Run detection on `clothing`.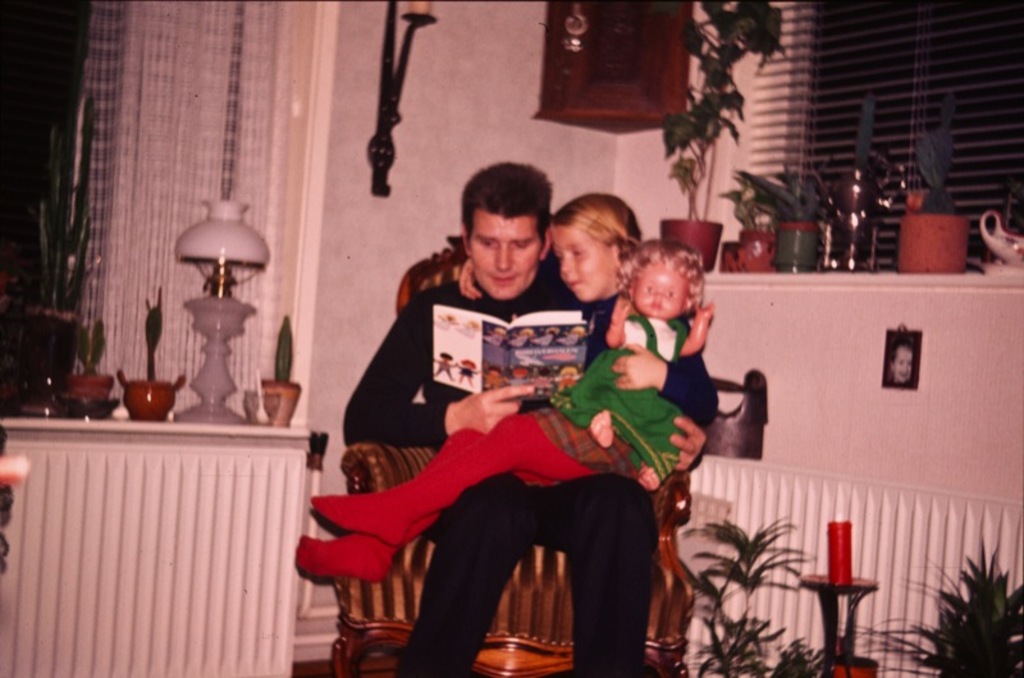
Result: 548 312 680 475.
